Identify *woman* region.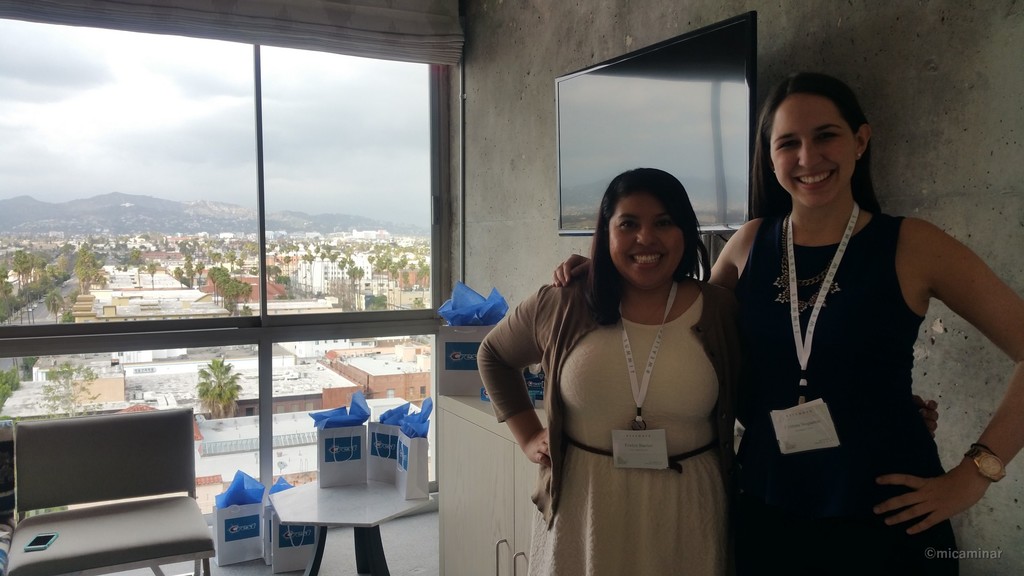
Region: pyautogui.locateOnScreen(552, 70, 1023, 575).
